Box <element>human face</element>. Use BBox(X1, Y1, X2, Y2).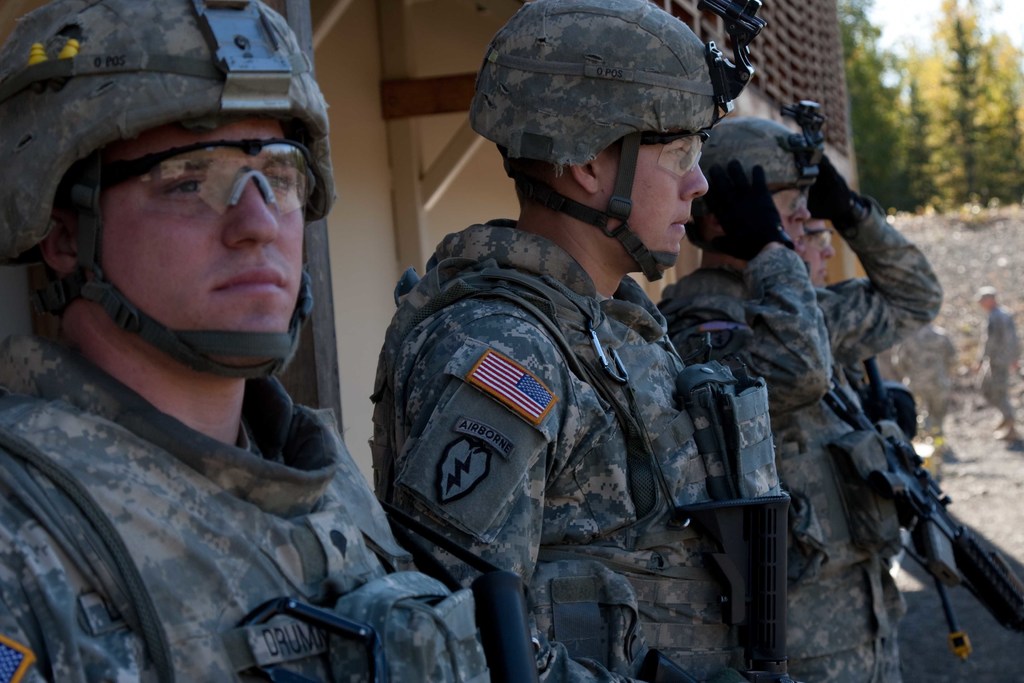
BBox(771, 186, 801, 249).
